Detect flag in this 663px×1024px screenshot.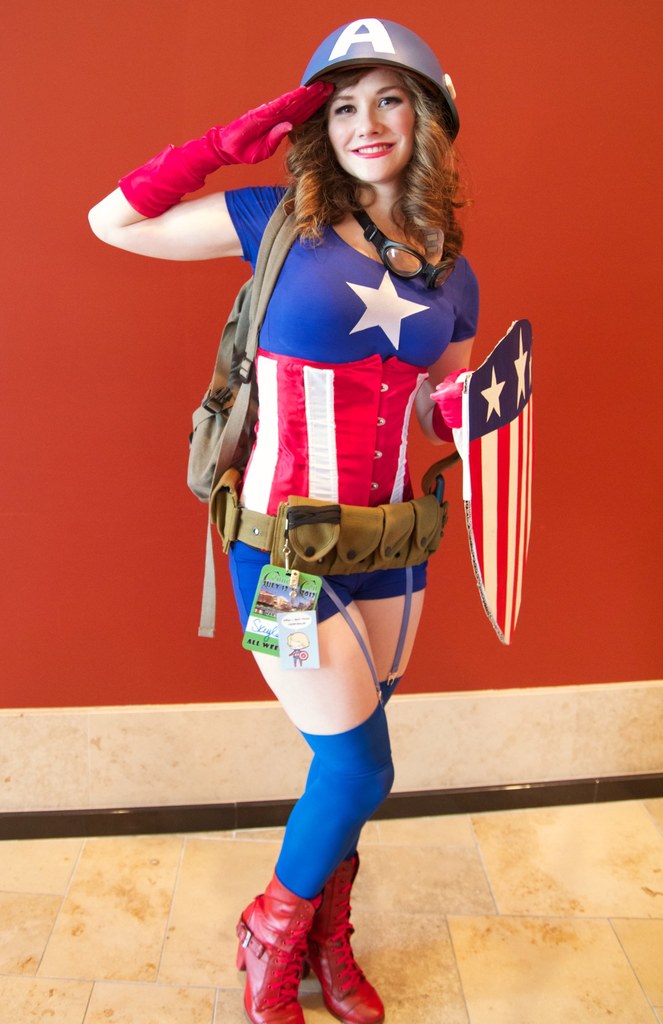
Detection: region(445, 300, 539, 660).
